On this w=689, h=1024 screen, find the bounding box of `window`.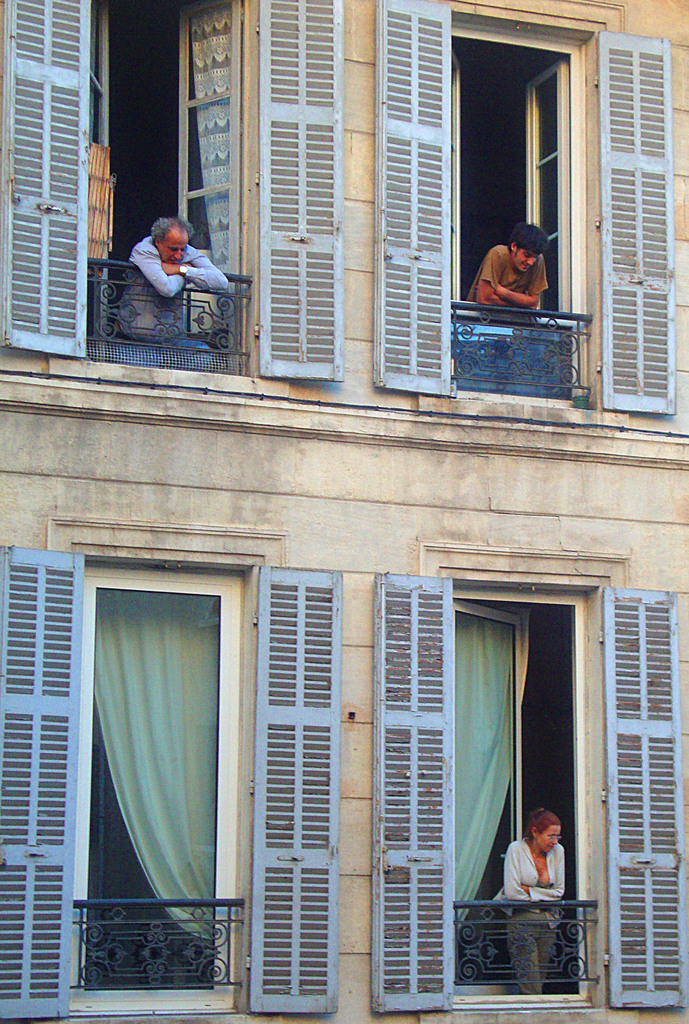
Bounding box: locate(0, 0, 347, 382).
